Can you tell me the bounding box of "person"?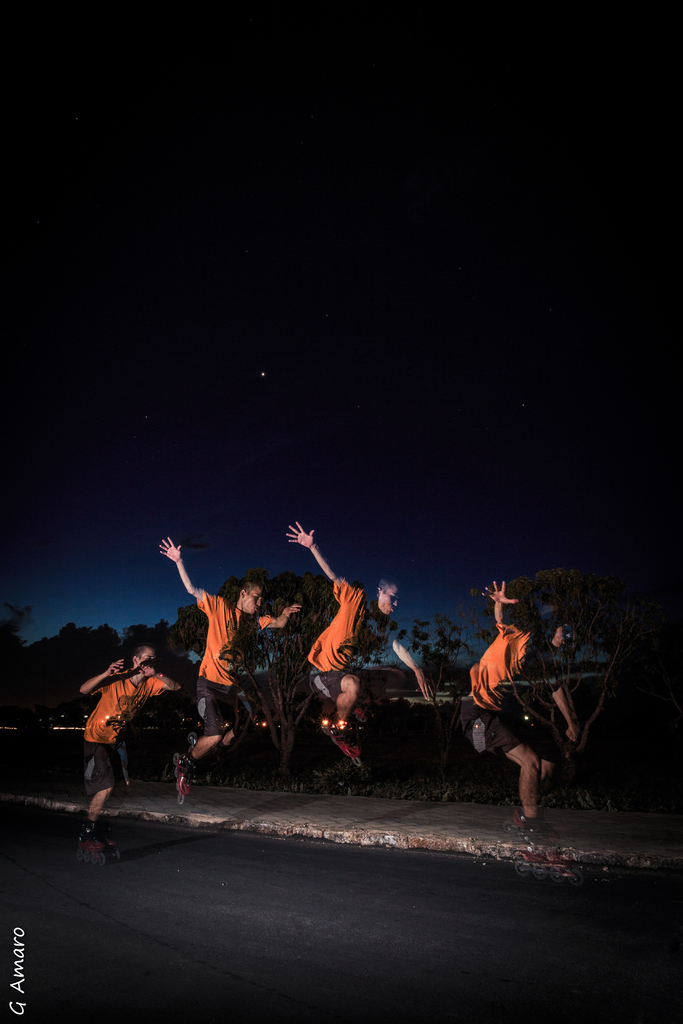
left=456, top=578, right=582, bottom=849.
